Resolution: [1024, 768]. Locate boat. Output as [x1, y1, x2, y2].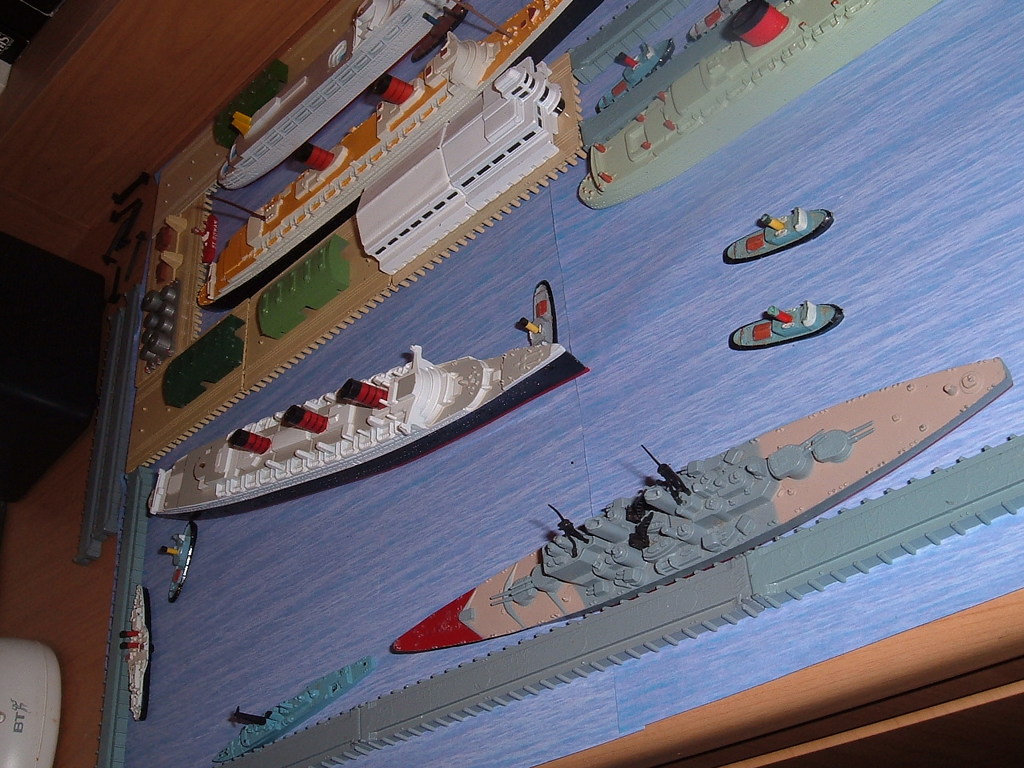
[597, 42, 675, 114].
